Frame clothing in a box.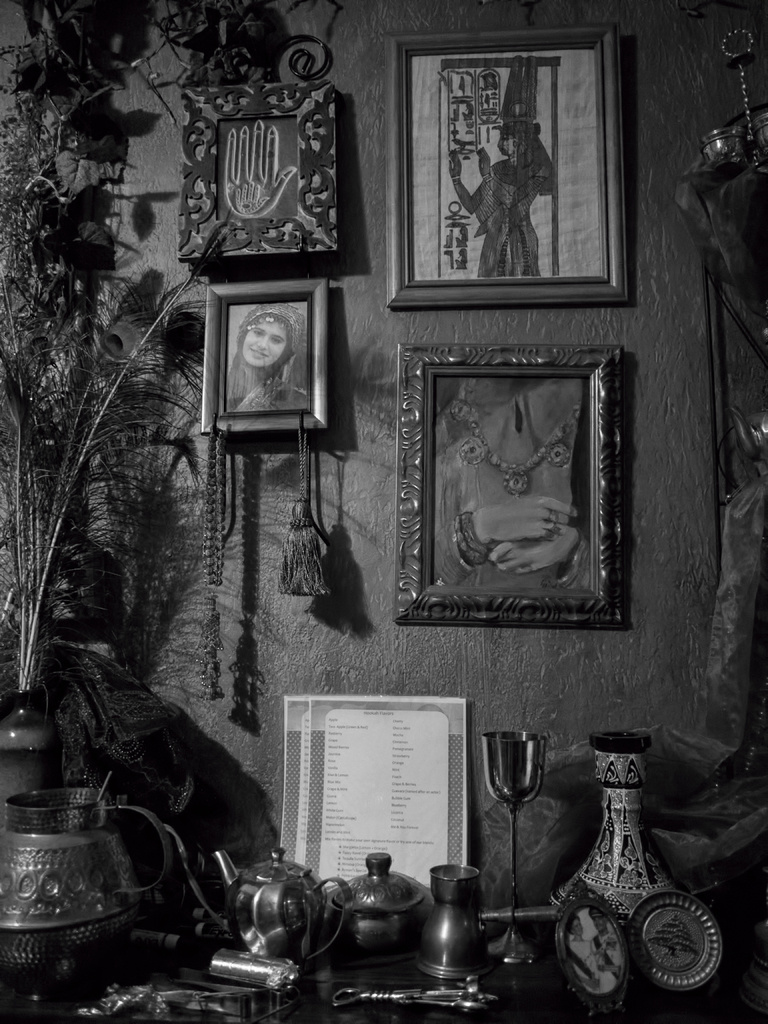
x1=222 y1=298 x2=318 y2=410.
